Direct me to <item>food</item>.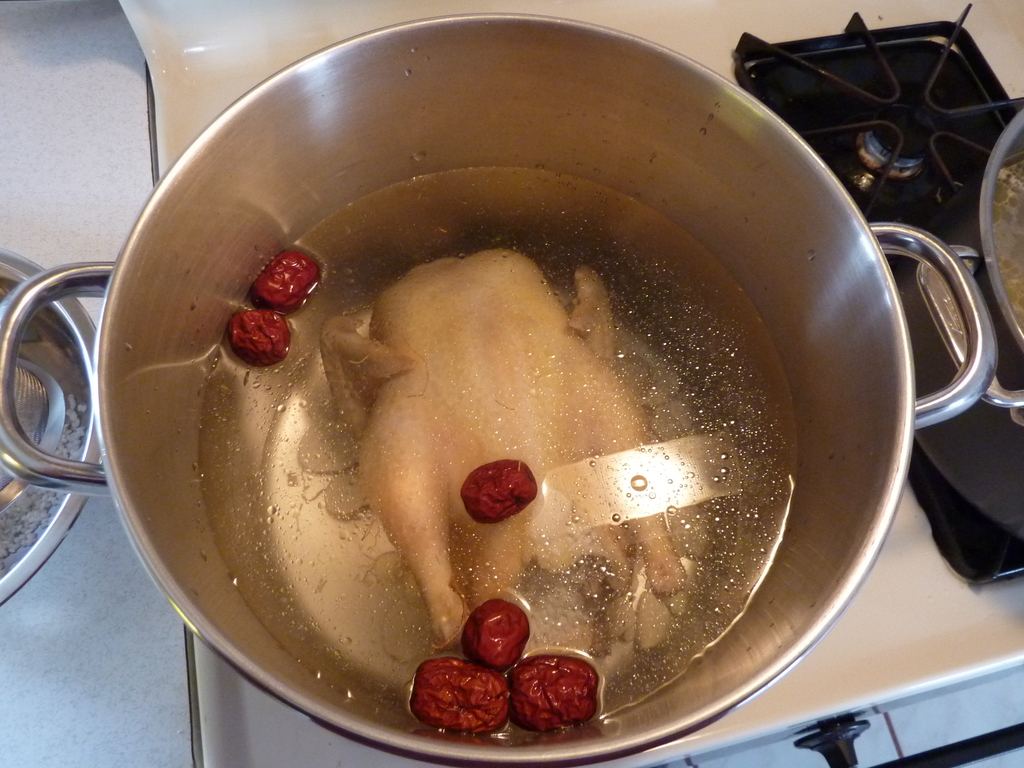
Direction: x1=463 y1=596 x2=532 y2=676.
